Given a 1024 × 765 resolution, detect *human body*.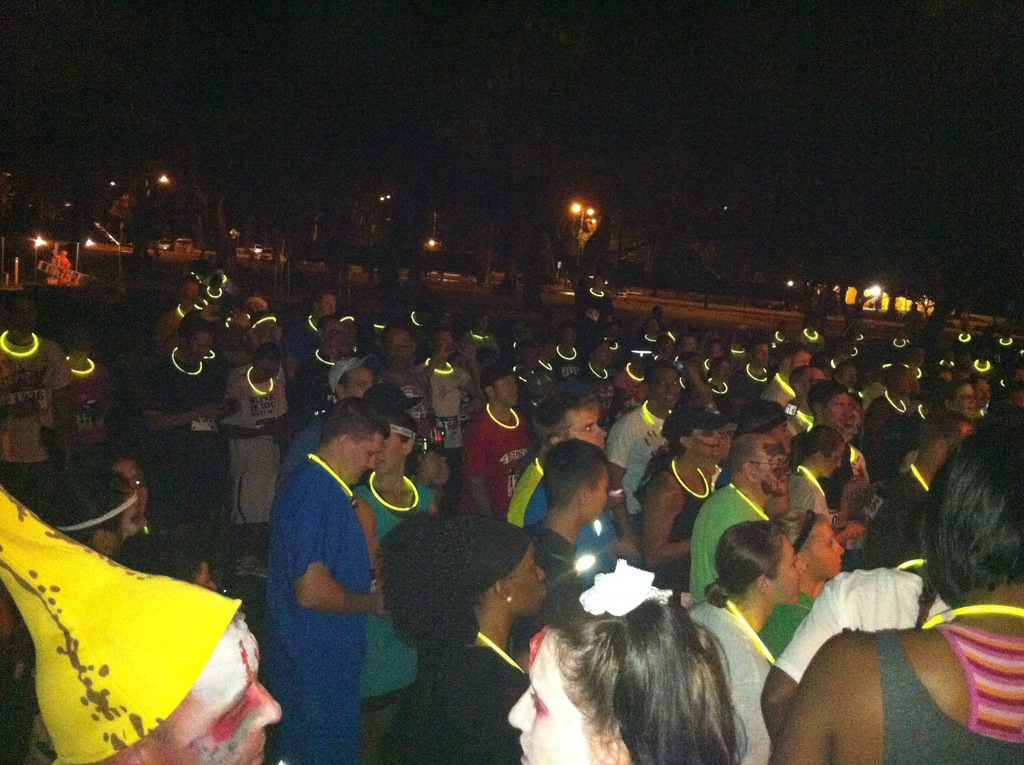
[left=0, top=487, right=279, bottom=764].
